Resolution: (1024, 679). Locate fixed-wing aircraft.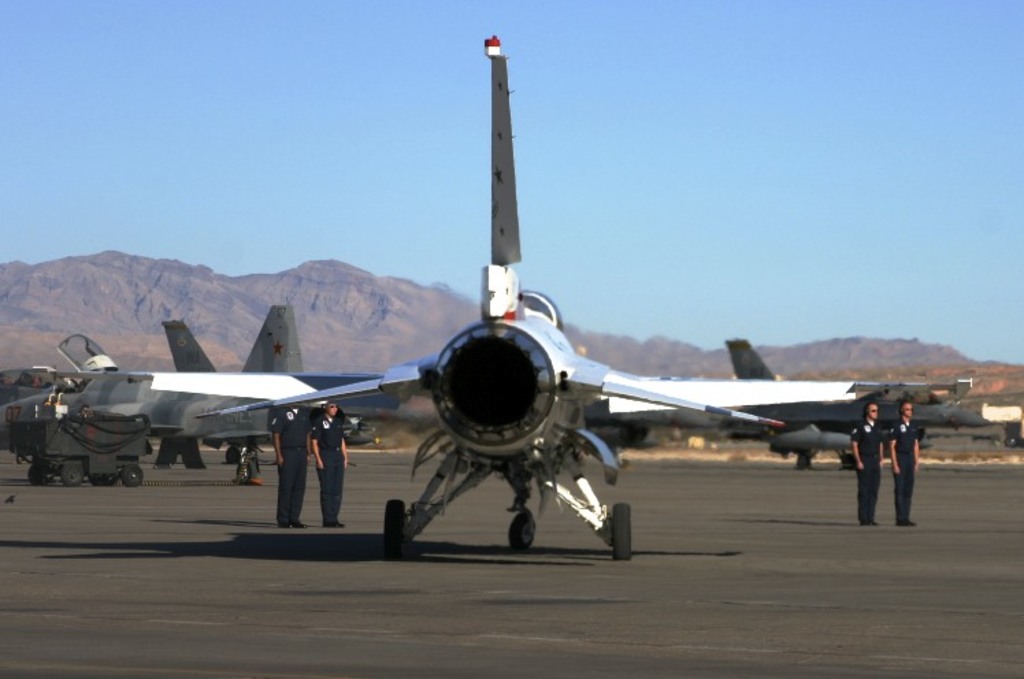
[0, 305, 401, 479].
